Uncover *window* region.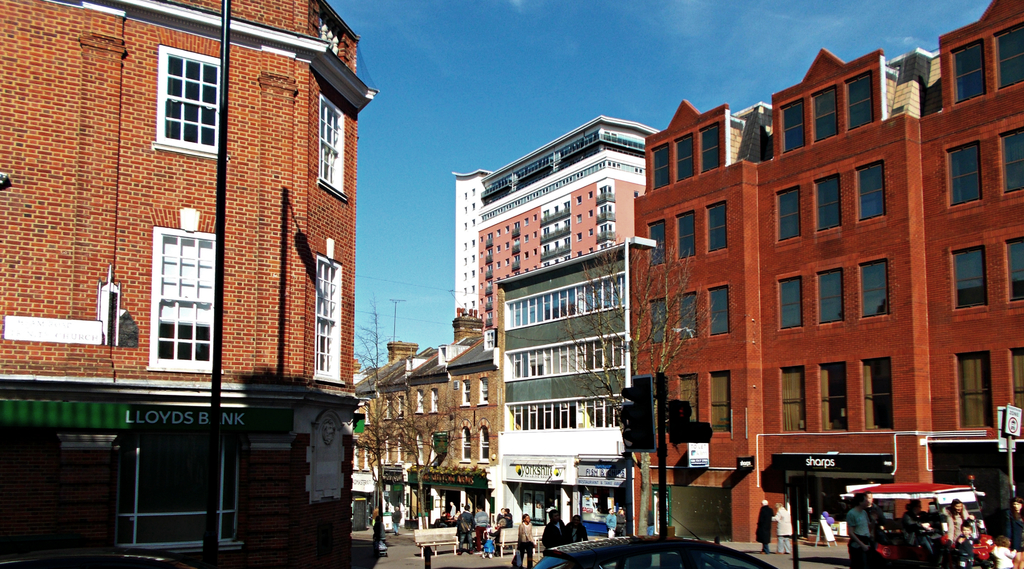
Uncovered: select_region(504, 203, 512, 211).
